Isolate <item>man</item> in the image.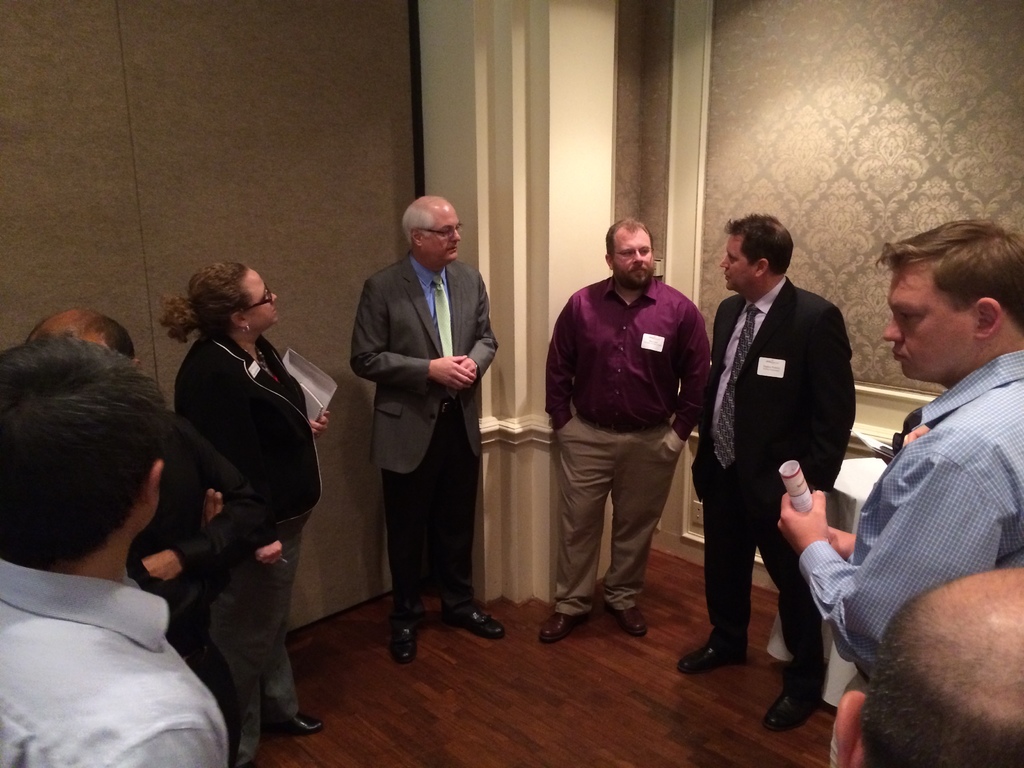
Isolated region: {"left": 675, "top": 209, "right": 859, "bottom": 740}.
